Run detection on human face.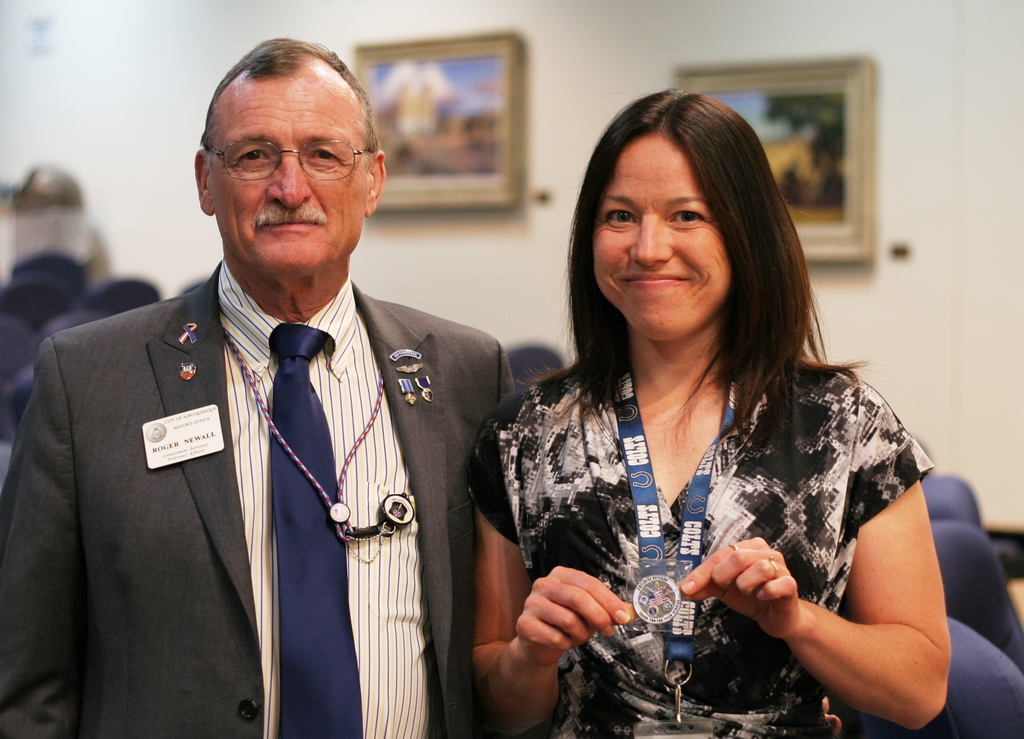
Result: rect(216, 74, 365, 277).
